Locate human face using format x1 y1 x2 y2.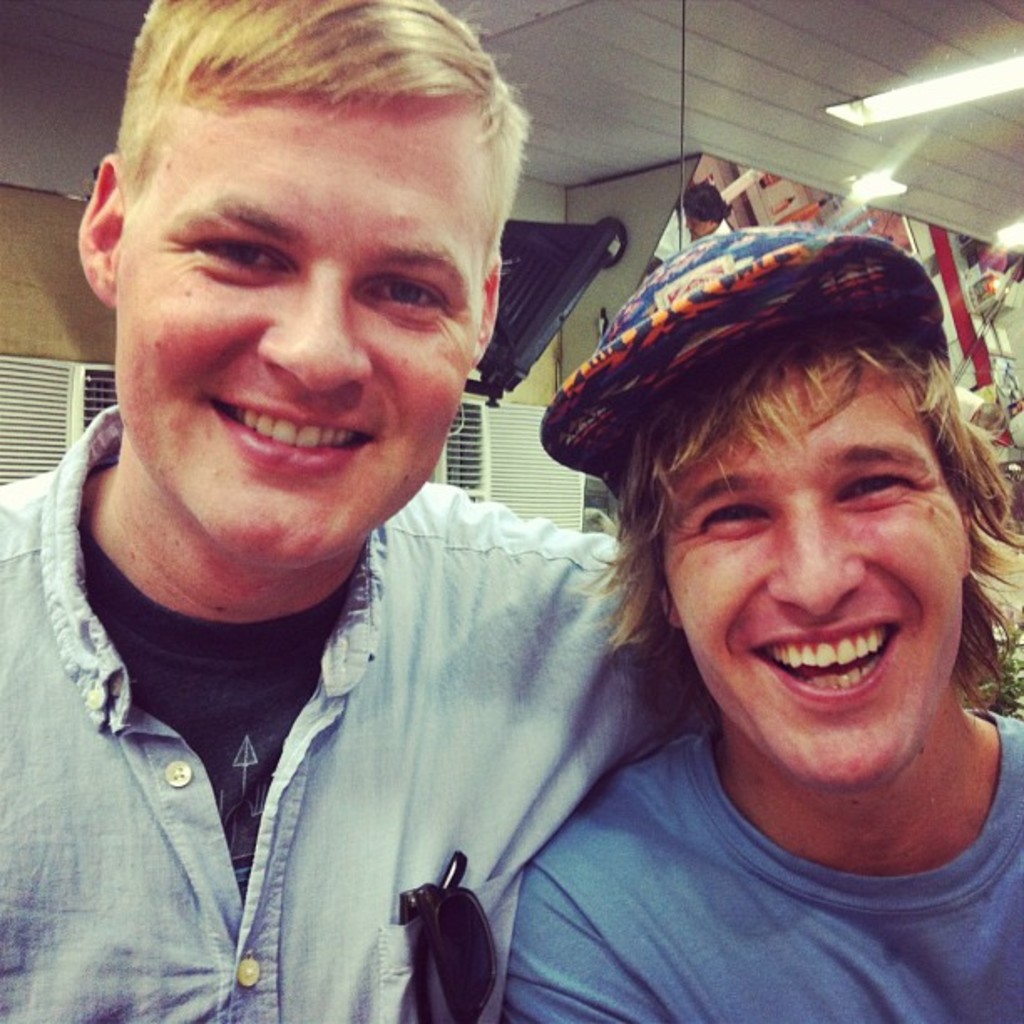
686 214 713 238.
